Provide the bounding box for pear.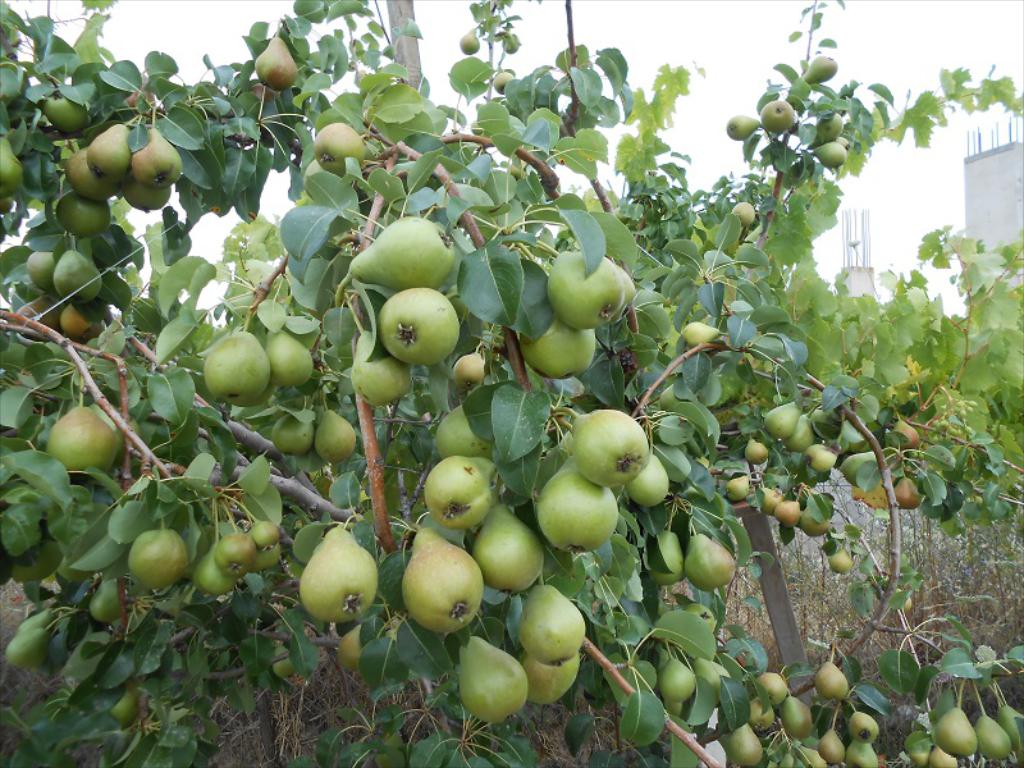
764, 399, 796, 439.
